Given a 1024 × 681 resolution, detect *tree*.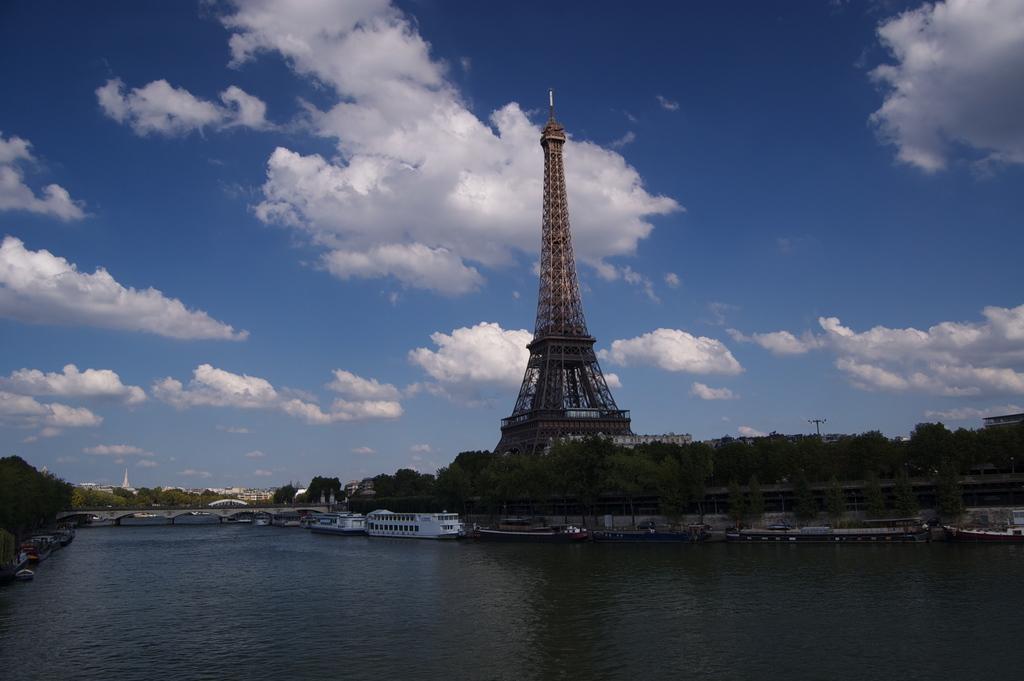
rect(269, 481, 292, 506).
